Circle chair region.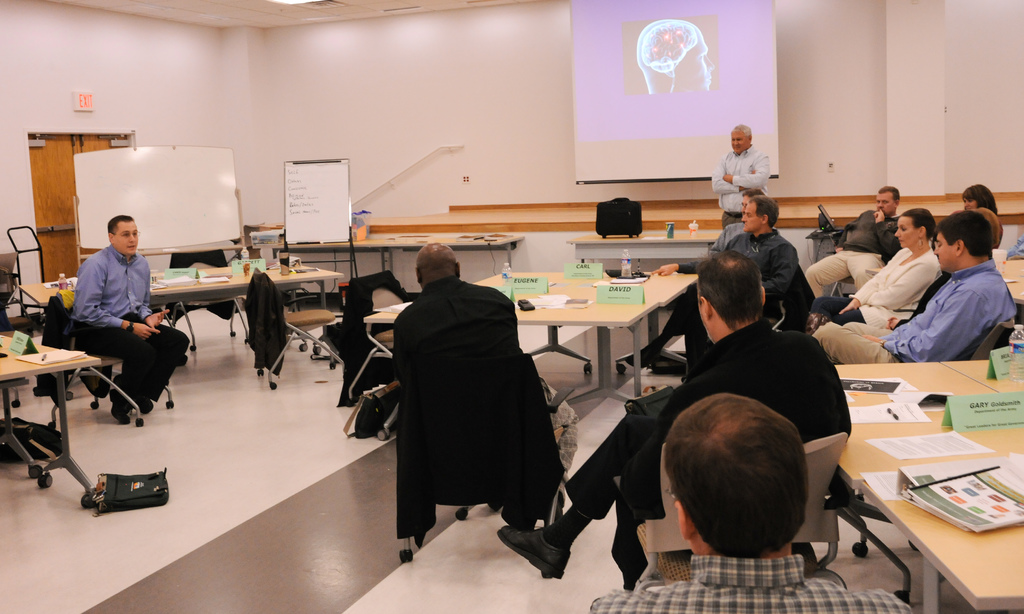
Region: detection(972, 318, 1021, 362).
